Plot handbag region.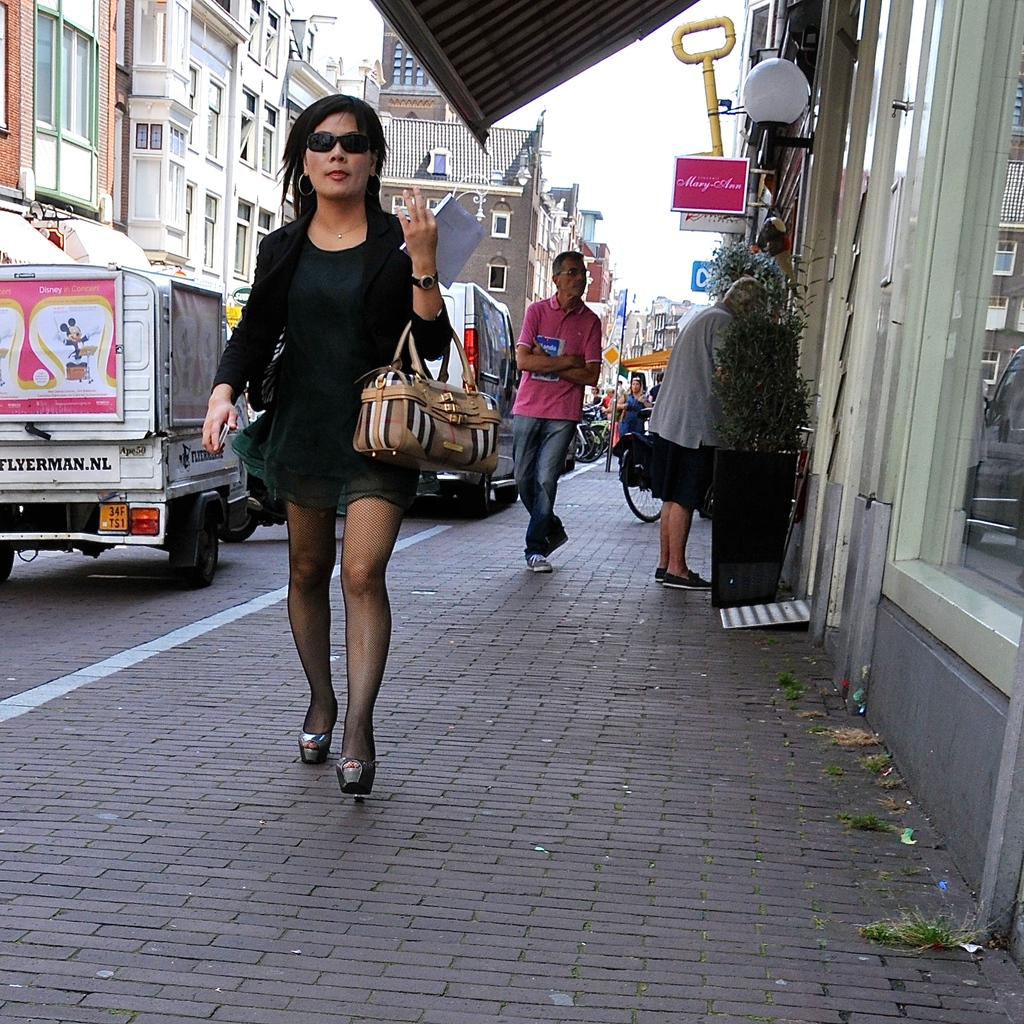
Plotted at 352,323,498,475.
